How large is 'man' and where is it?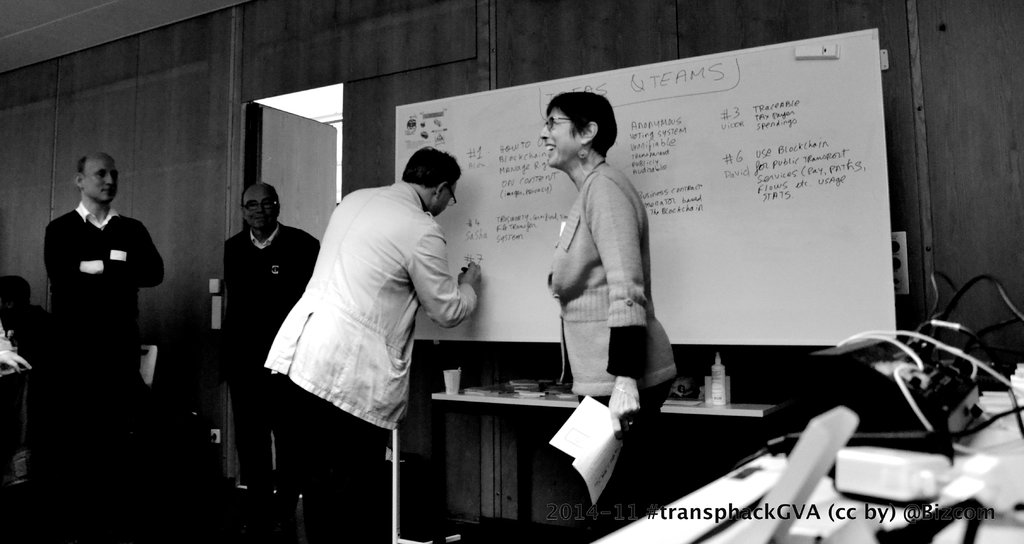
Bounding box: x1=44, y1=152, x2=166, y2=543.
